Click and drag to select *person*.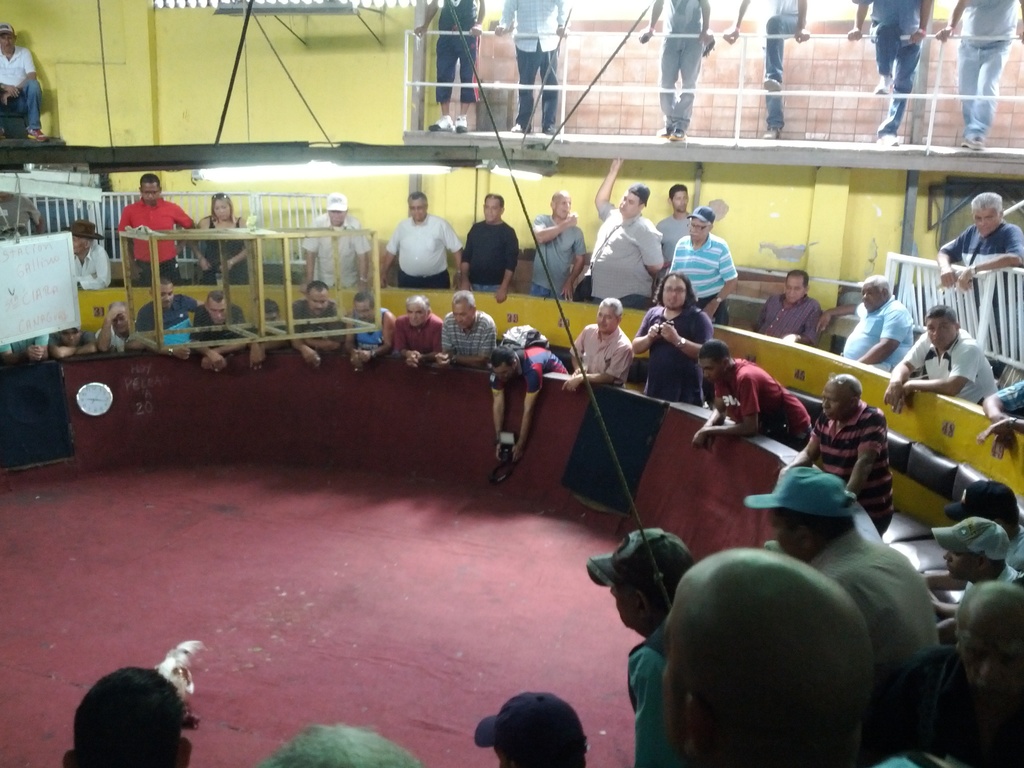
Selection: left=566, top=298, right=636, bottom=401.
